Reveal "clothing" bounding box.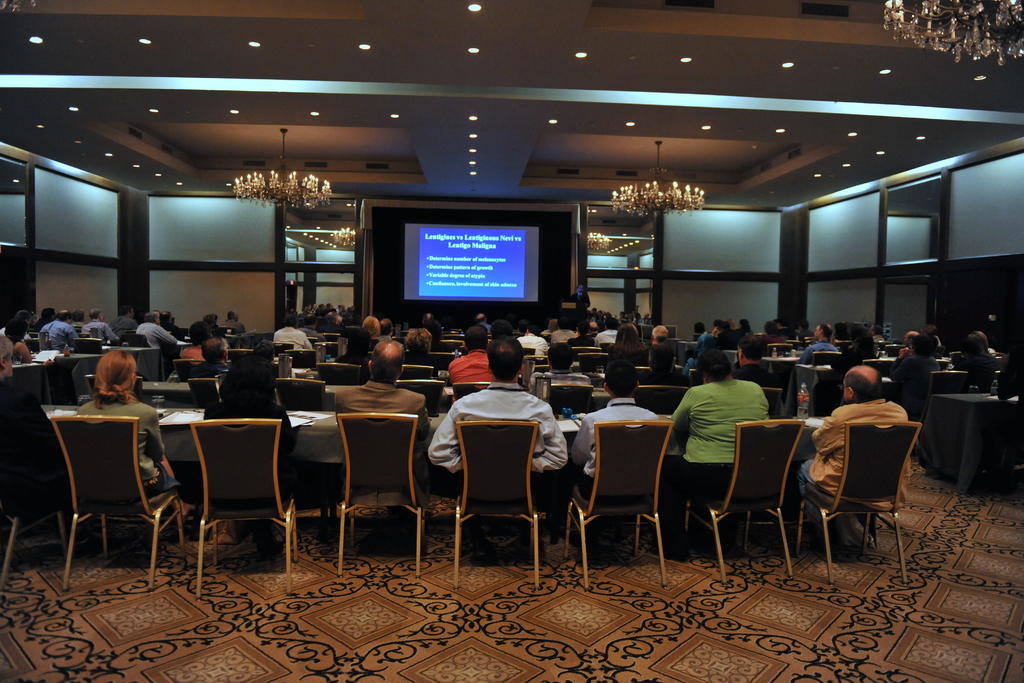
Revealed: crop(957, 353, 1002, 391).
